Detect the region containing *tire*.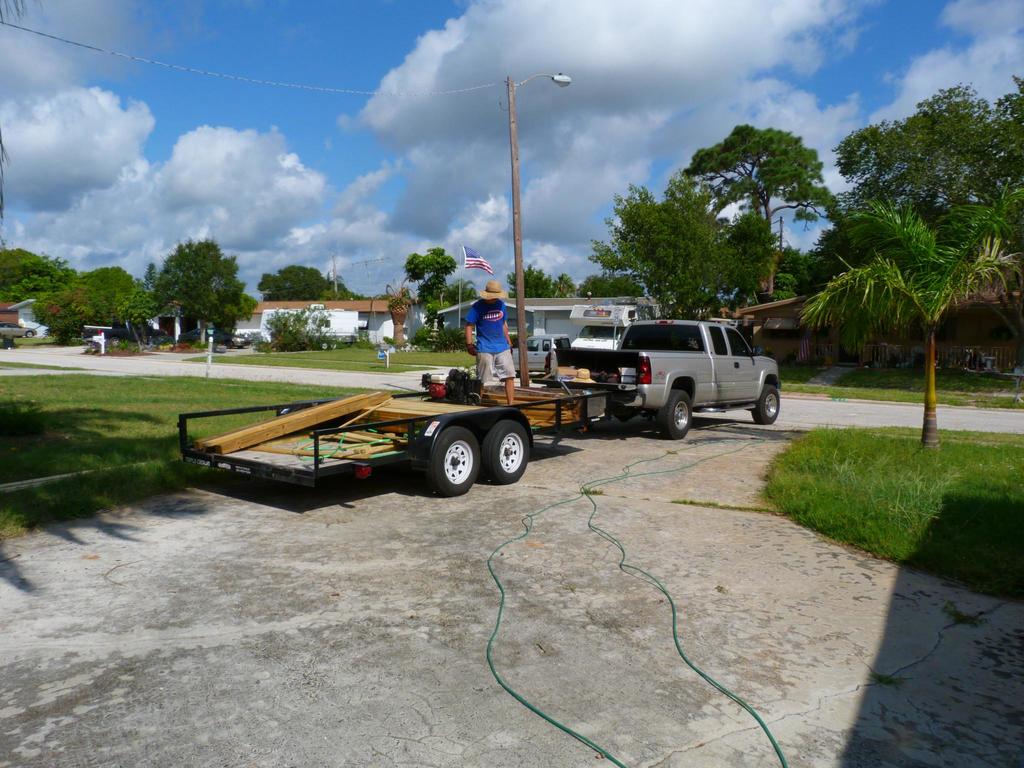
[left=754, top=386, right=783, bottom=426].
